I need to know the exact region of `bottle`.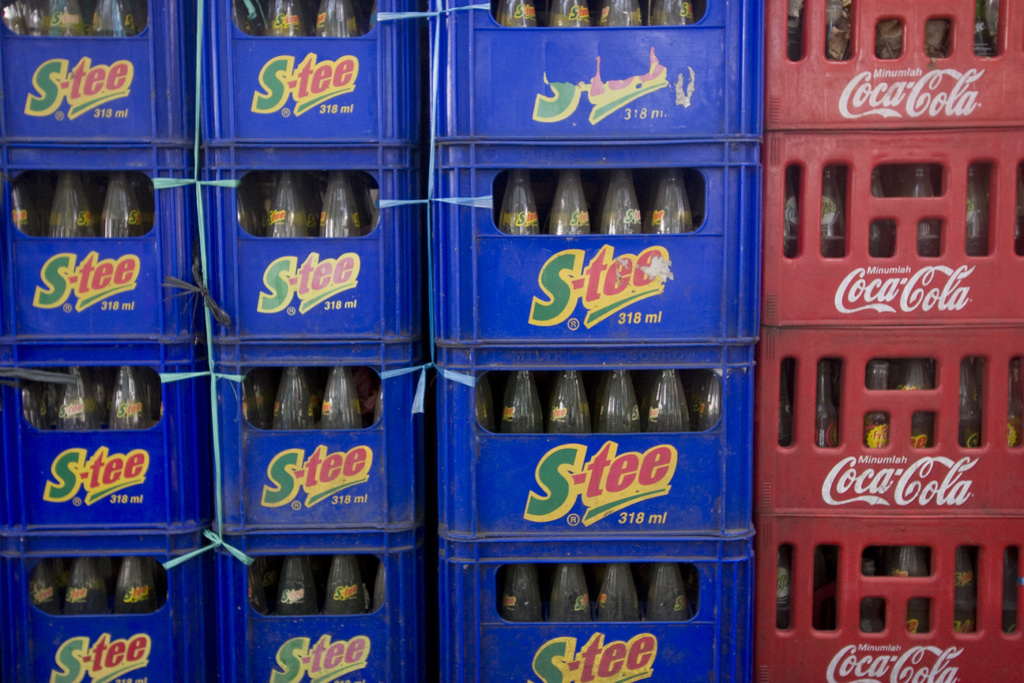
Region: box(503, 565, 543, 627).
